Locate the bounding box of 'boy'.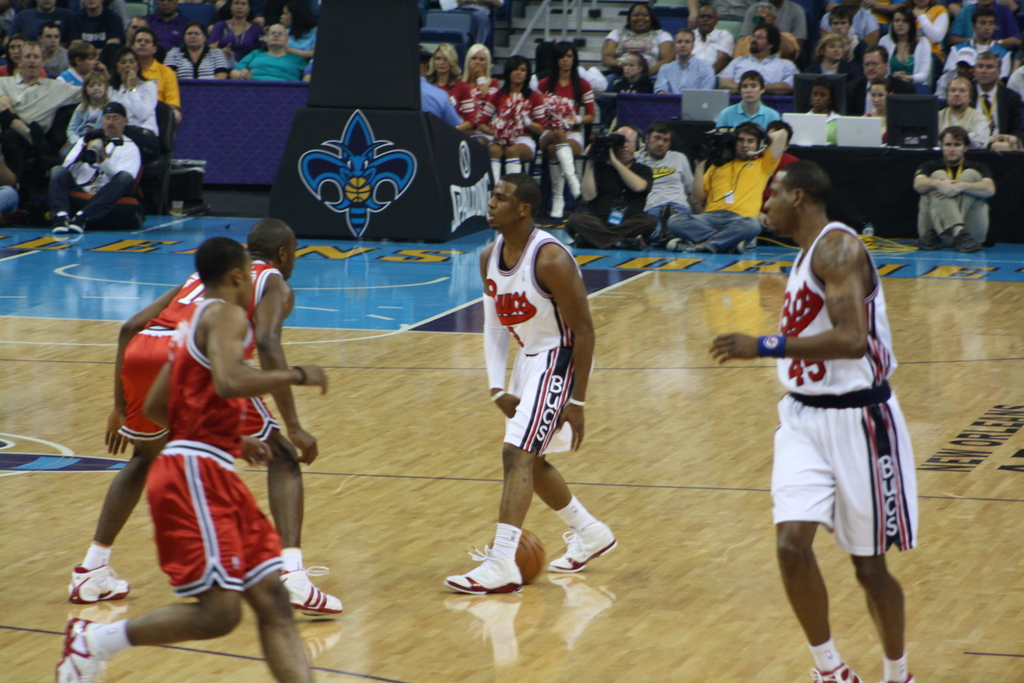
Bounding box: (56,40,99,86).
